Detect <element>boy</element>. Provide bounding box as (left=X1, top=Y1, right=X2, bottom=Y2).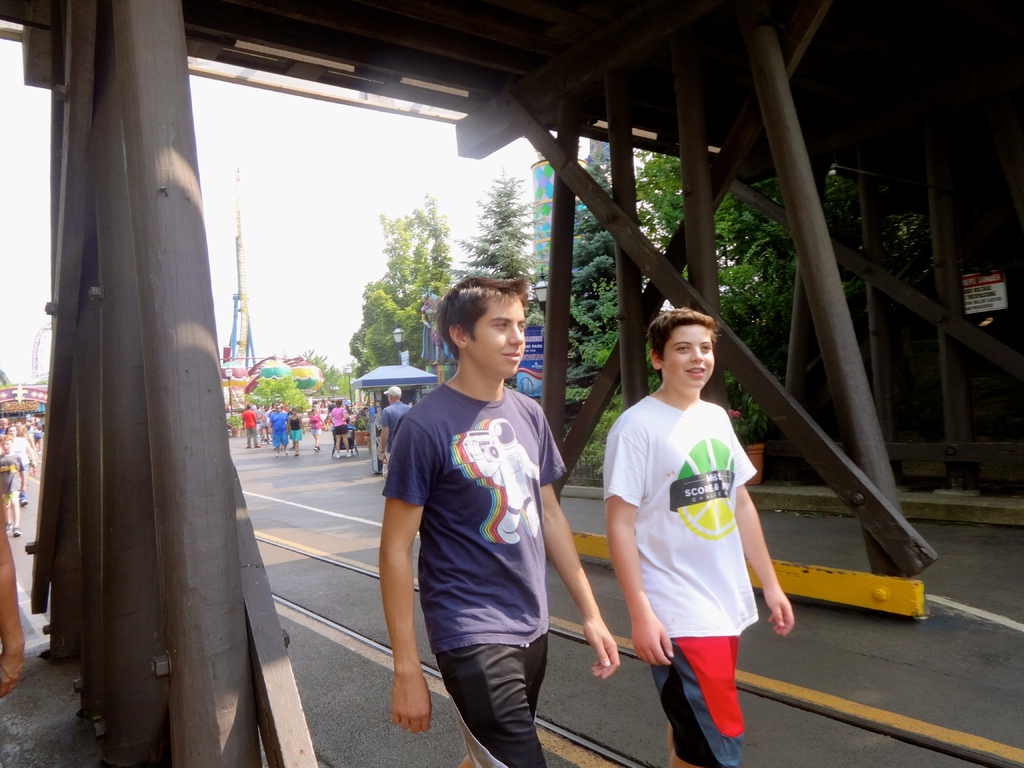
(left=368, top=276, right=588, bottom=759).
